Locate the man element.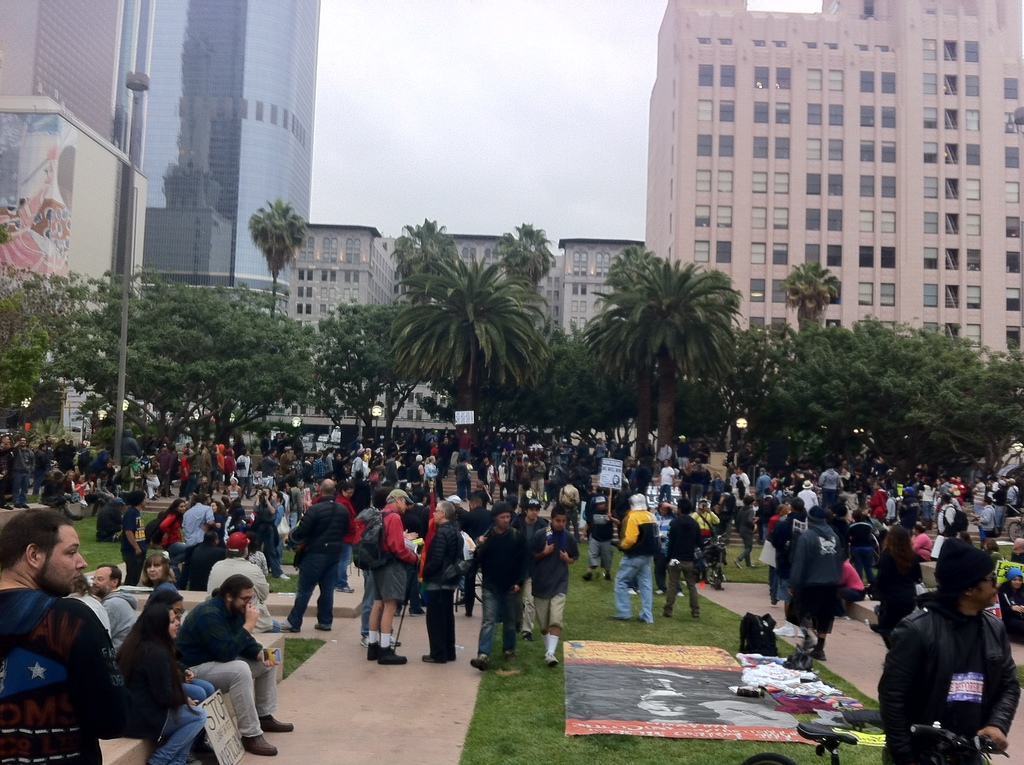
Element bbox: box(122, 488, 149, 568).
